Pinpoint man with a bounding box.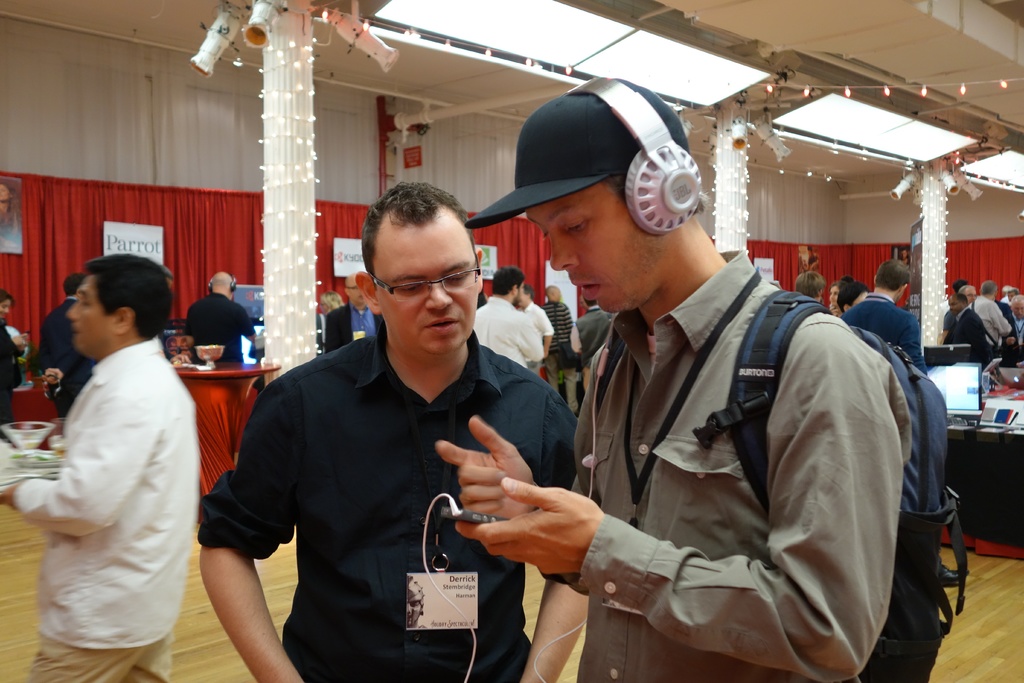
<region>8, 230, 209, 682</region>.
